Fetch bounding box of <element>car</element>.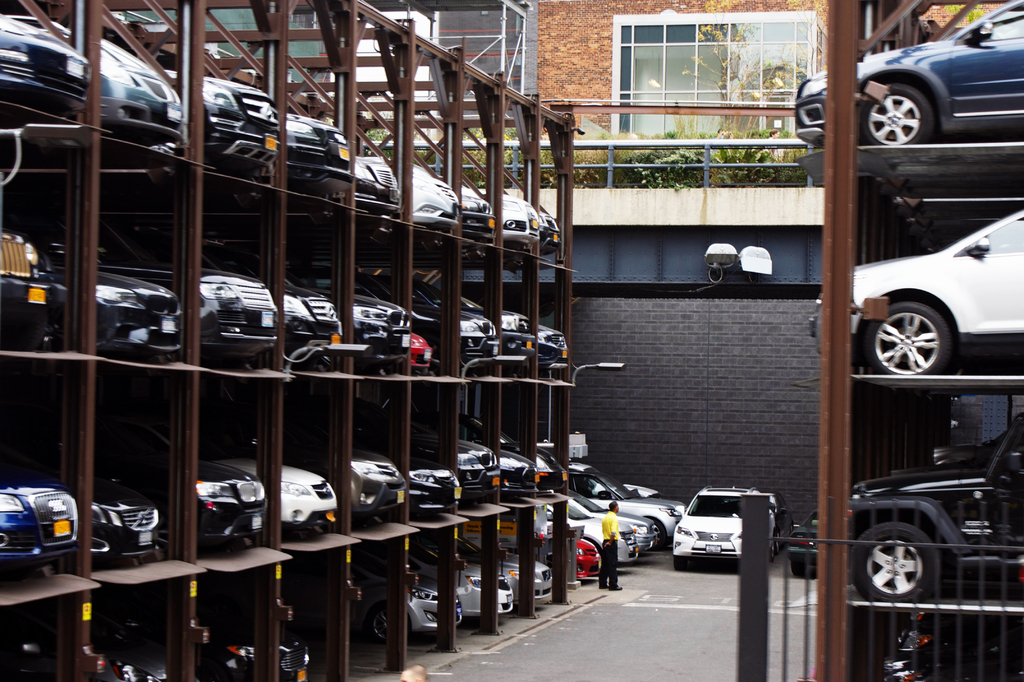
Bbox: pyautogui.locateOnScreen(0, 257, 189, 363).
